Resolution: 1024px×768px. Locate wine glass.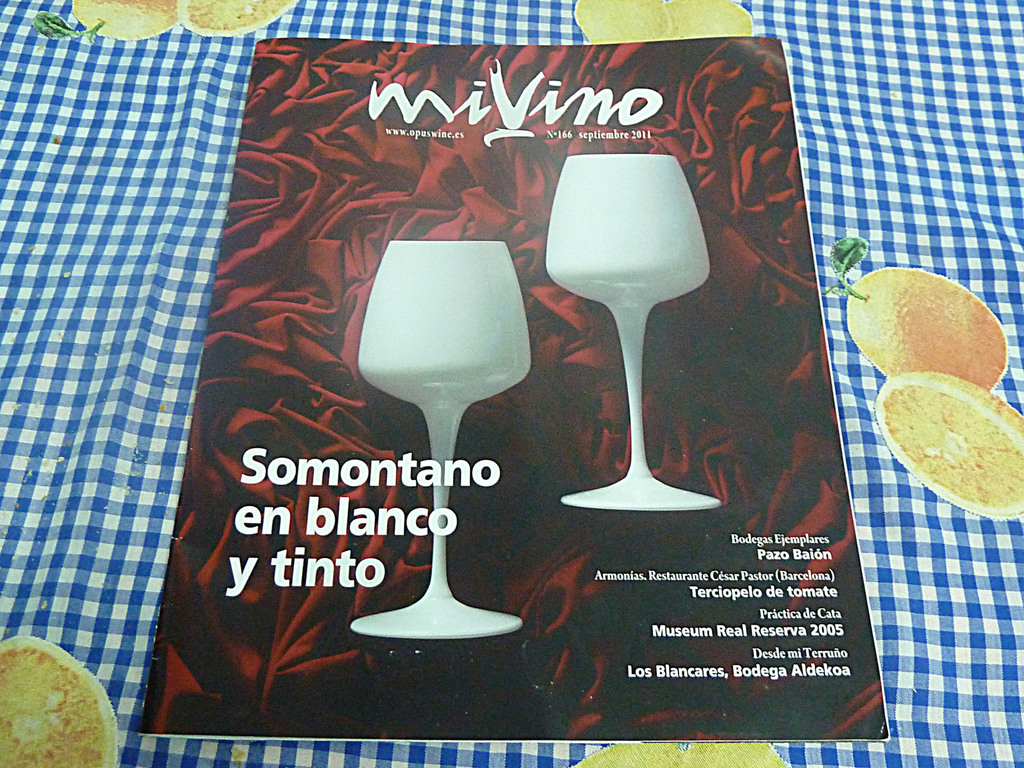
(x1=352, y1=237, x2=533, y2=637).
